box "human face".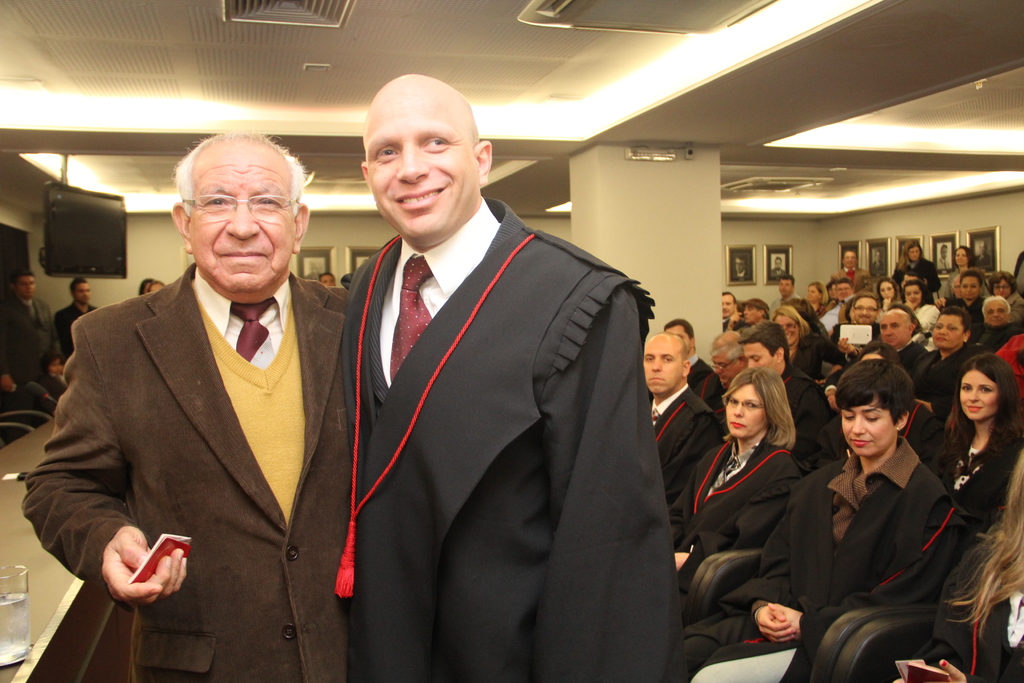
box=[904, 289, 921, 306].
